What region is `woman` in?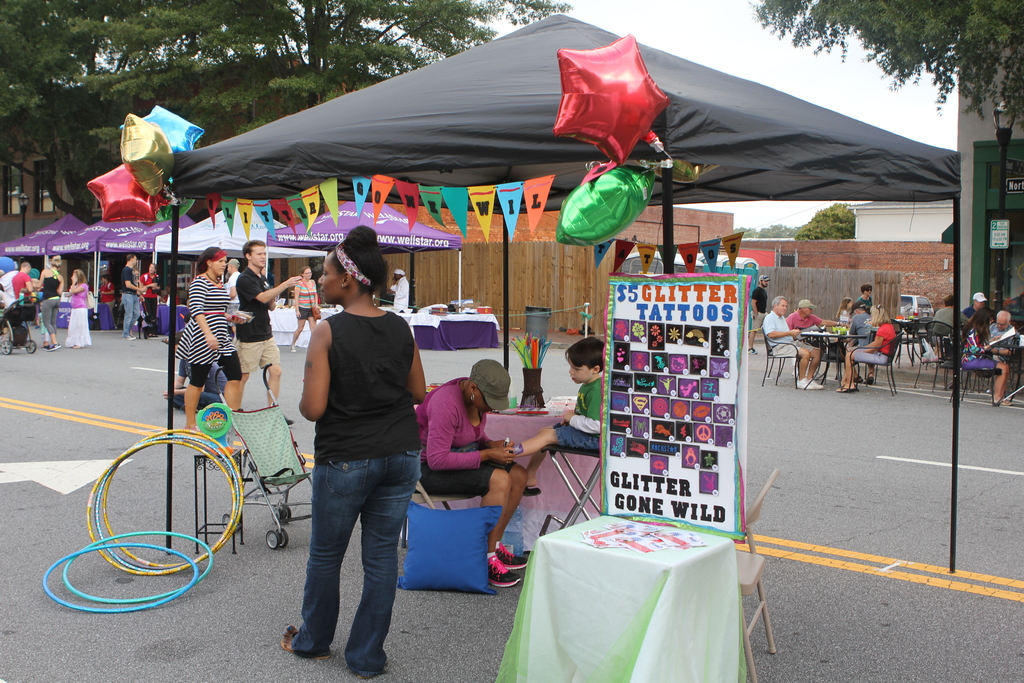
(x1=271, y1=224, x2=426, y2=679).
